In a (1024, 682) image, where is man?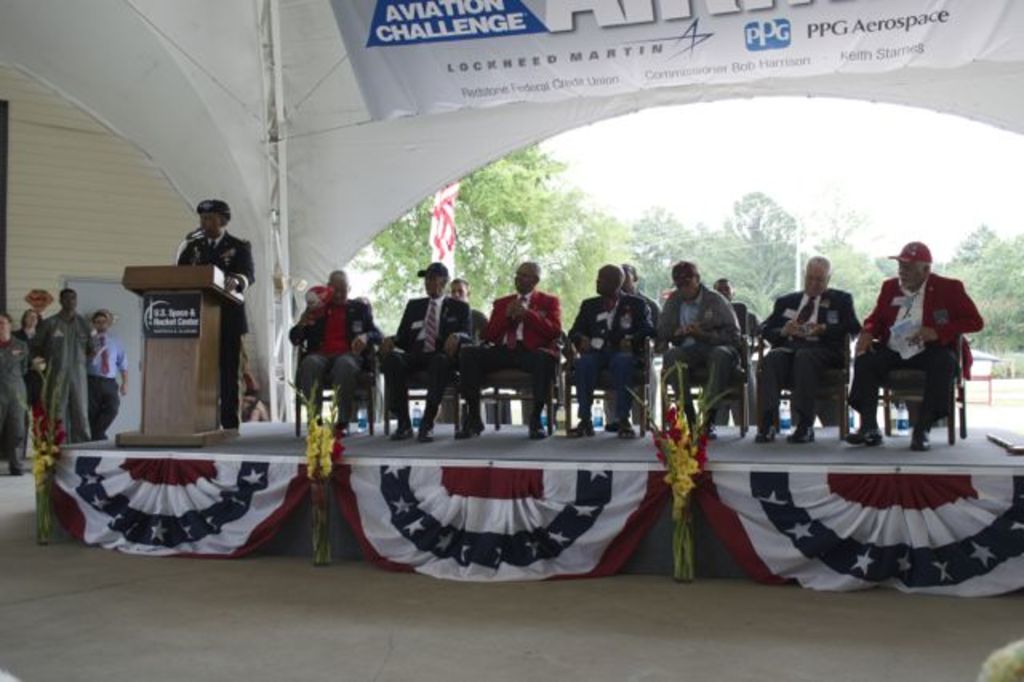
(x1=448, y1=274, x2=475, y2=309).
